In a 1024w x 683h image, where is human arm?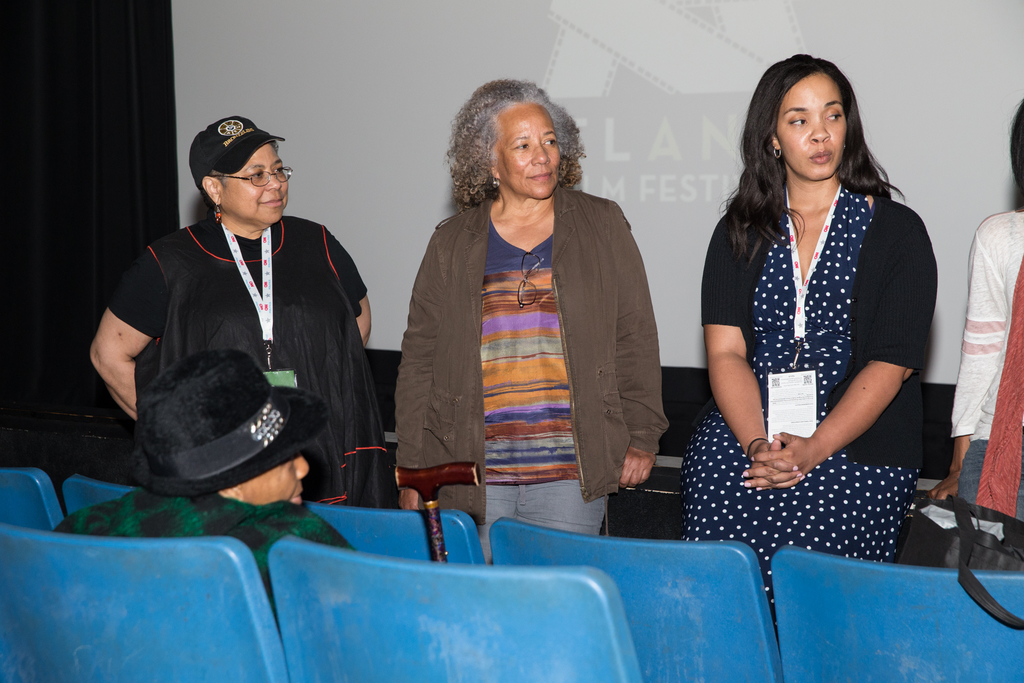
box=[49, 499, 113, 544].
